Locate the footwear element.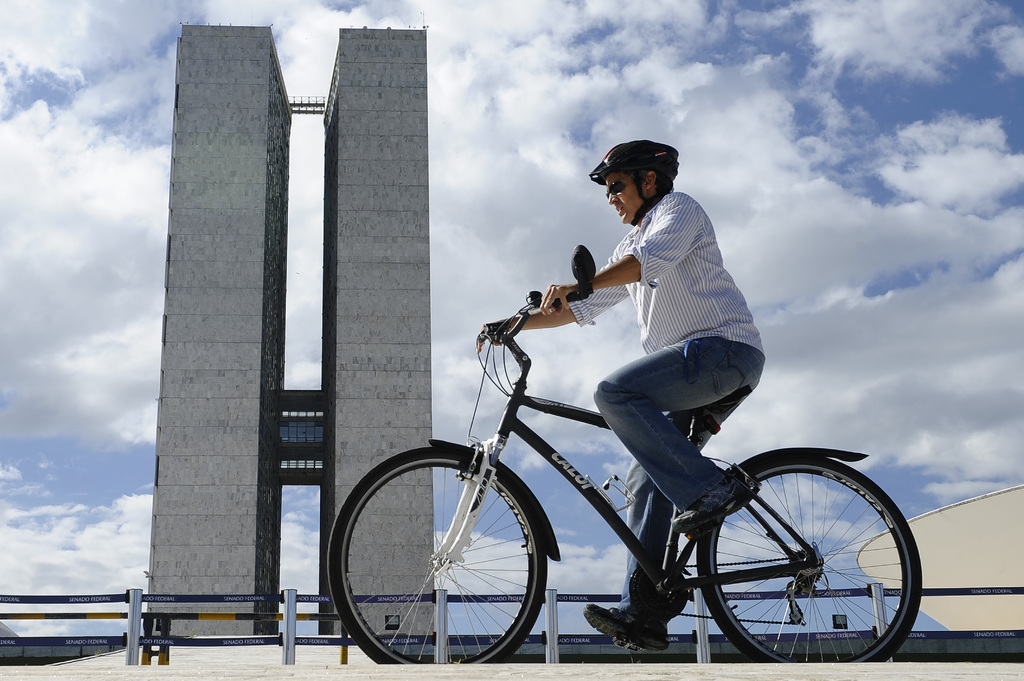
Element bbox: x1=584 y1=609 x2=665 y2=653.
